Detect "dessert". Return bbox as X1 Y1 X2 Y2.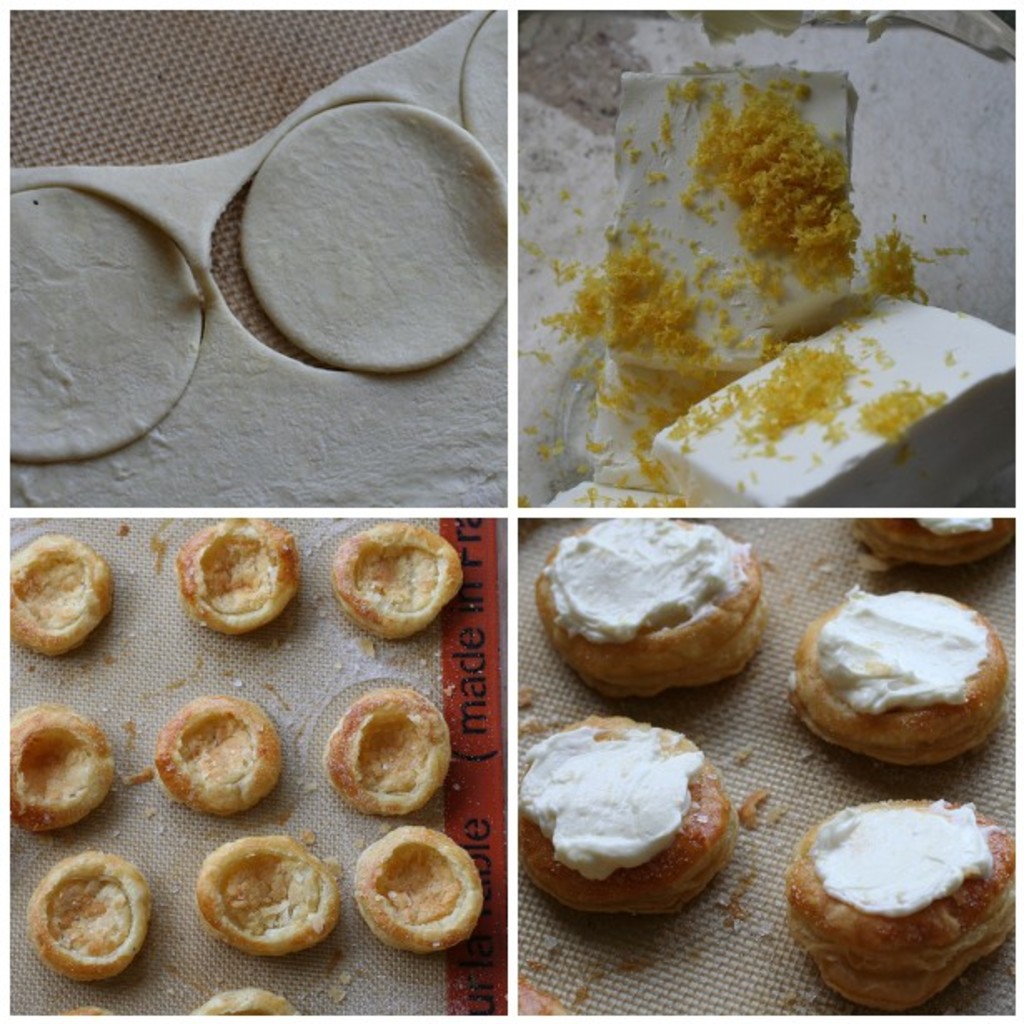
201 824 338 961.
